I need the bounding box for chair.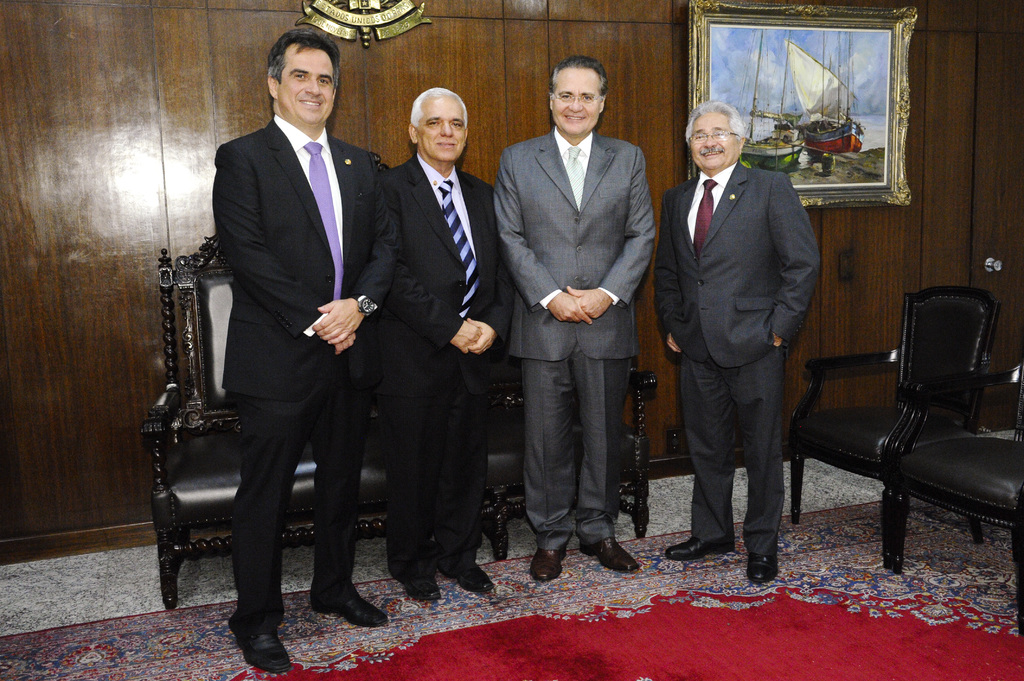
Here it is: bbox(785, 285, 1008, 572).
